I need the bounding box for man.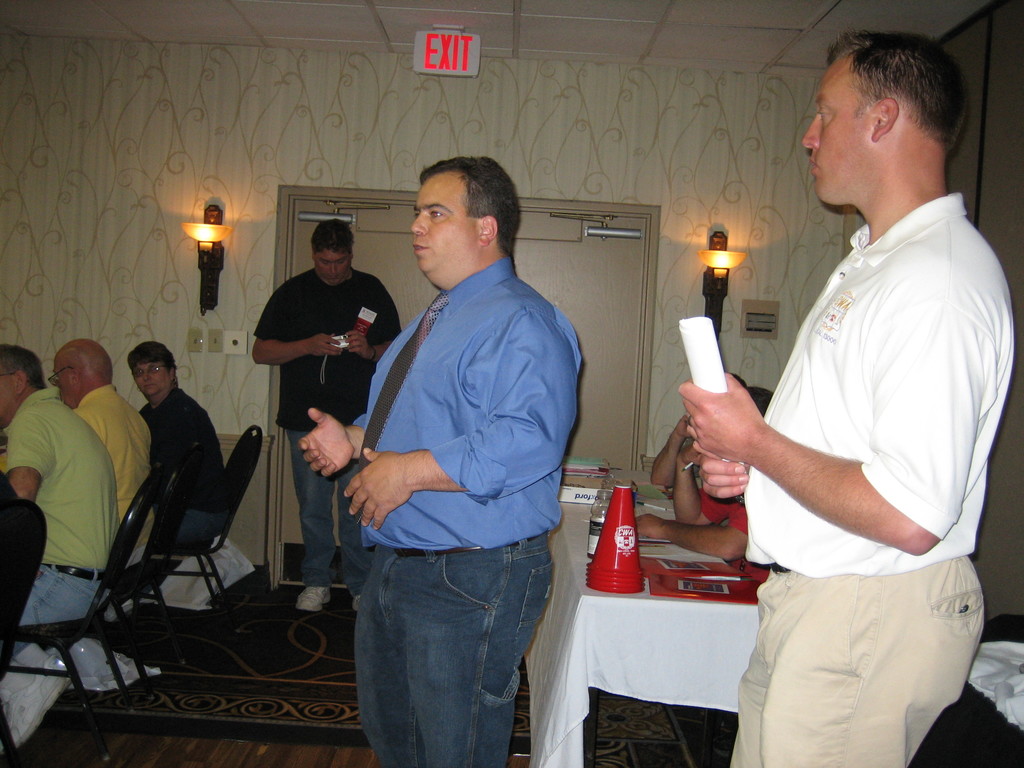
Here it is: bbox=[310, 163, 598, 744].
